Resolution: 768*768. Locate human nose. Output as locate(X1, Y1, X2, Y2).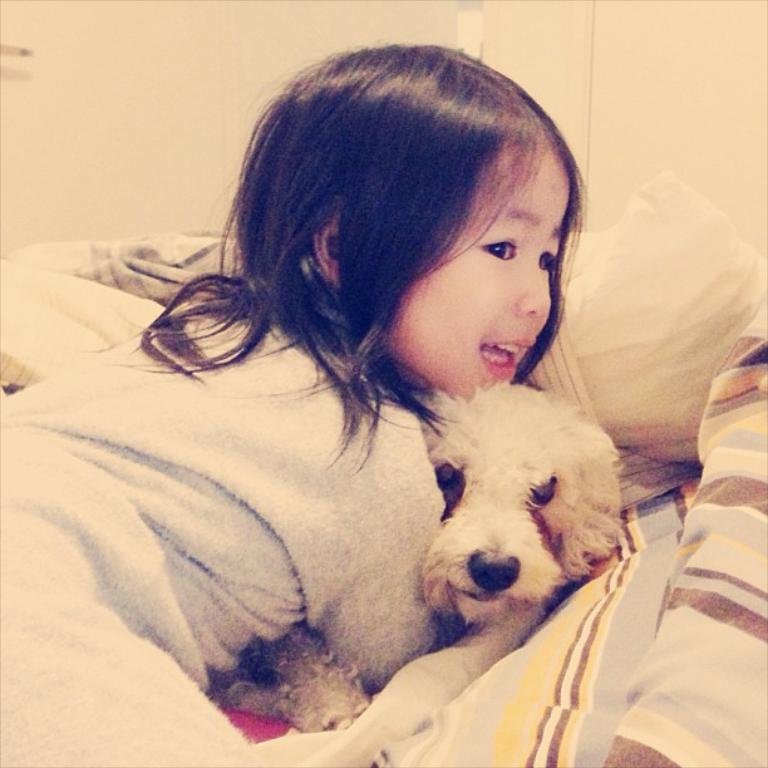
locate(518, 262, 550, 317).
